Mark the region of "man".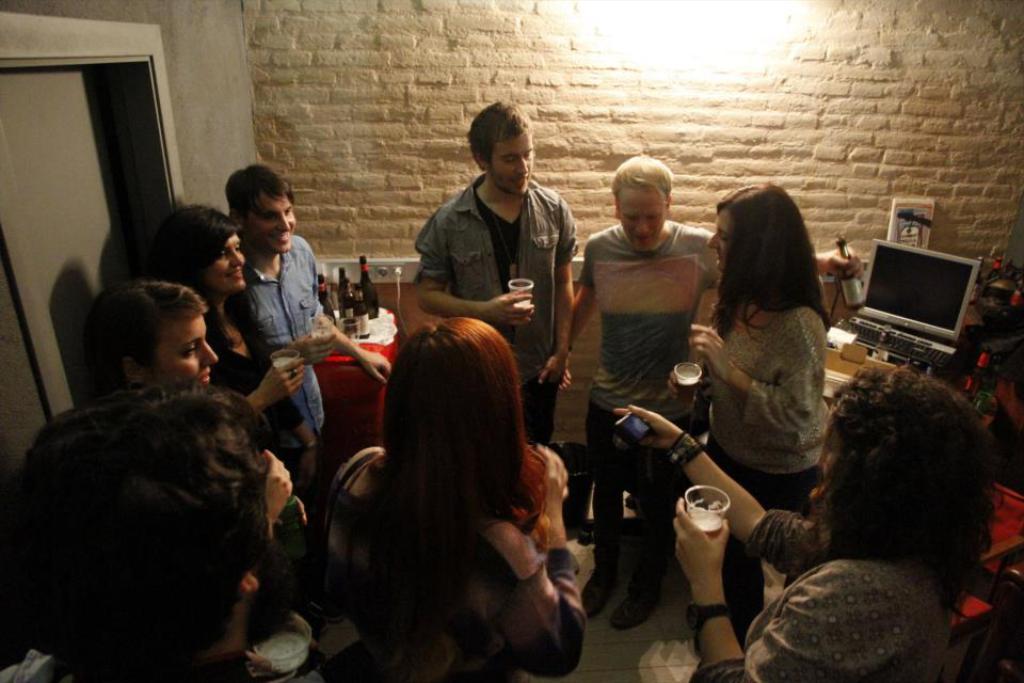
Region: <box>566,152,736,599</box>.
